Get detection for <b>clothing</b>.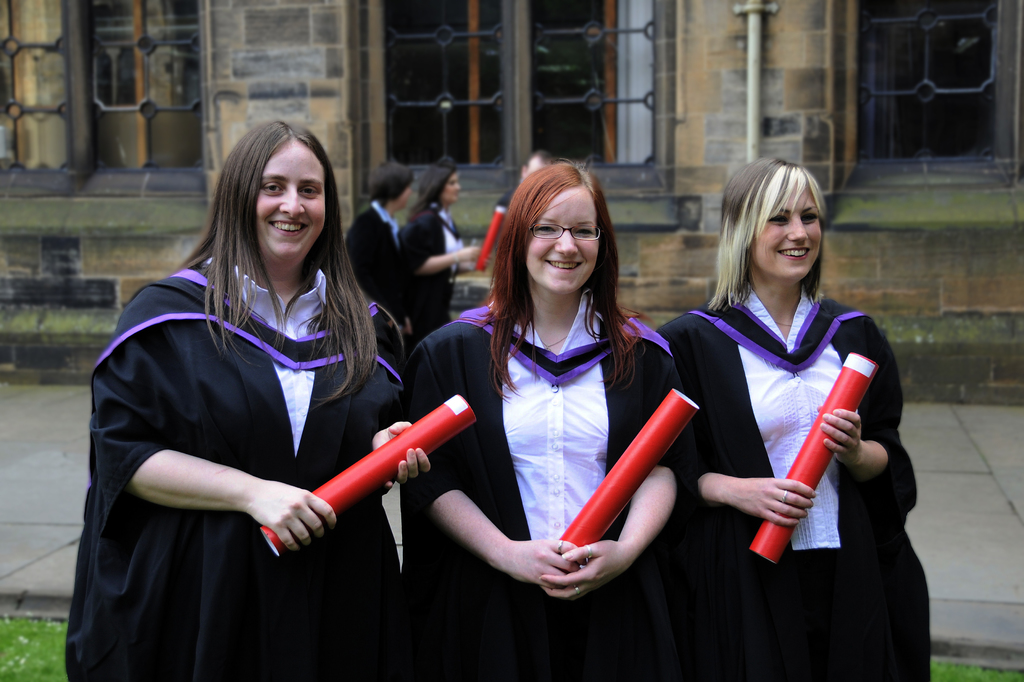
Detection: {"x1": 75, "y1": 221, "x2": 428, "y2": 656}.
